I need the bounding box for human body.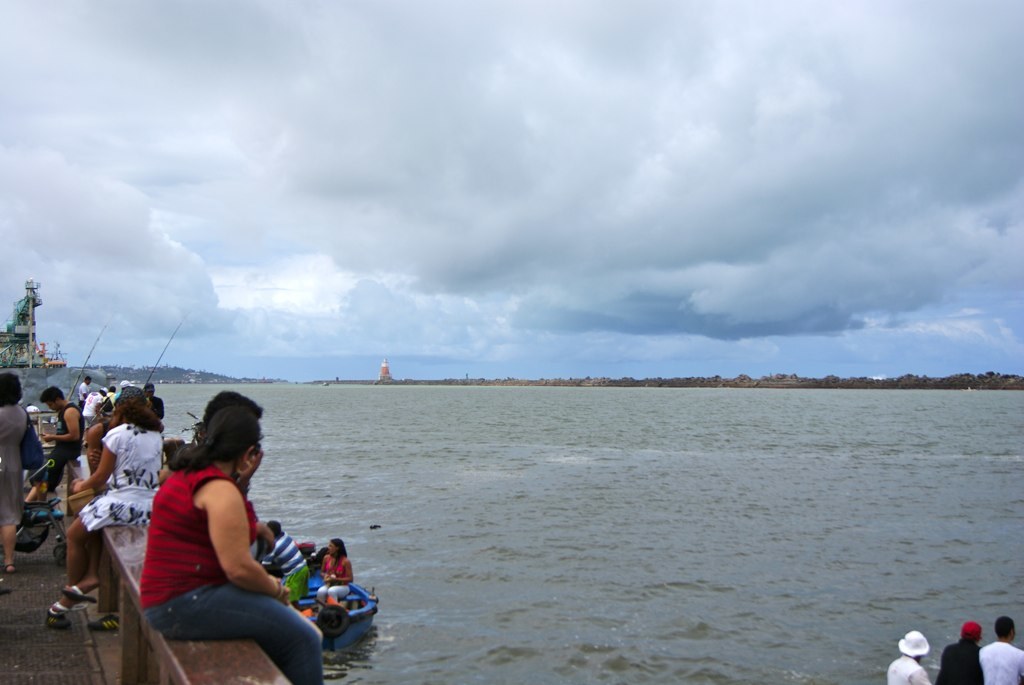
Here it is: {"x1": 929, "y1": 619, "x2": 987, "y2": 684}.
